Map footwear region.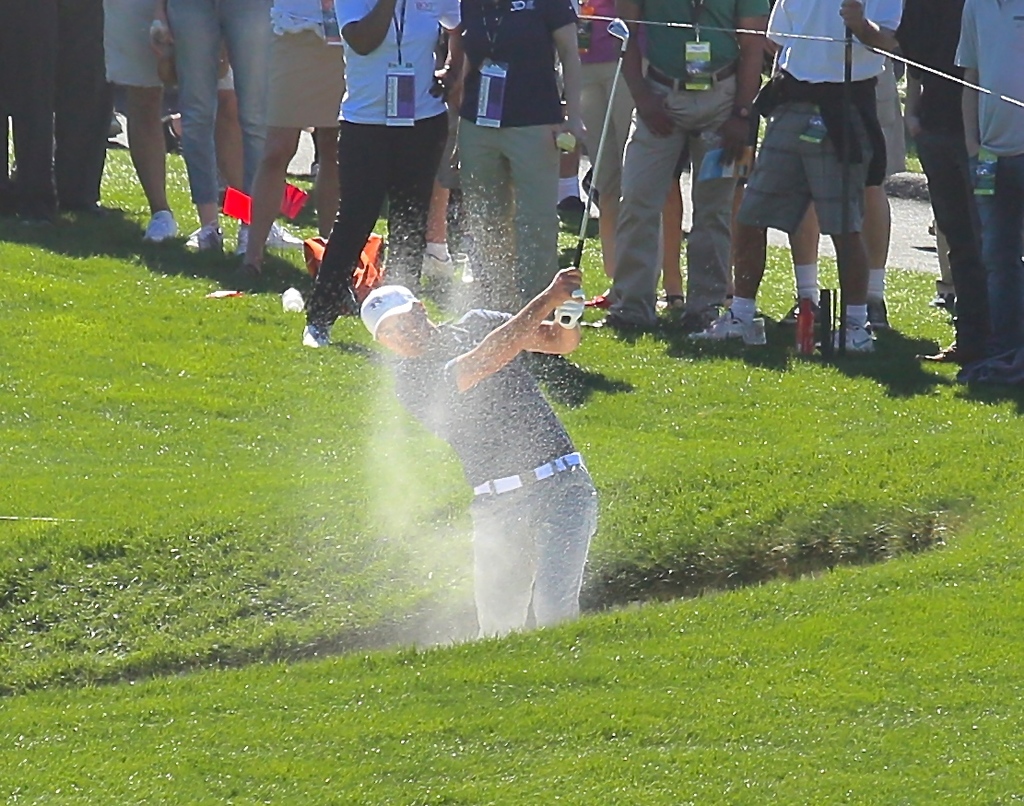
Mapped to (left=929, top=337, right=959, bottom=361).
